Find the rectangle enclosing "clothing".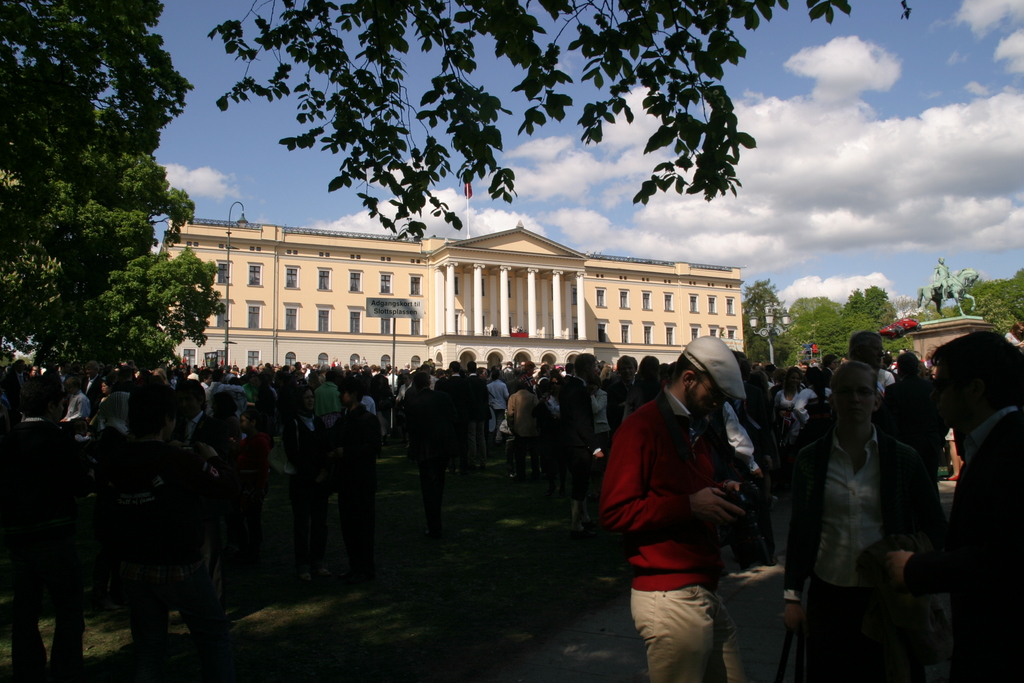
607:368:772:643.
